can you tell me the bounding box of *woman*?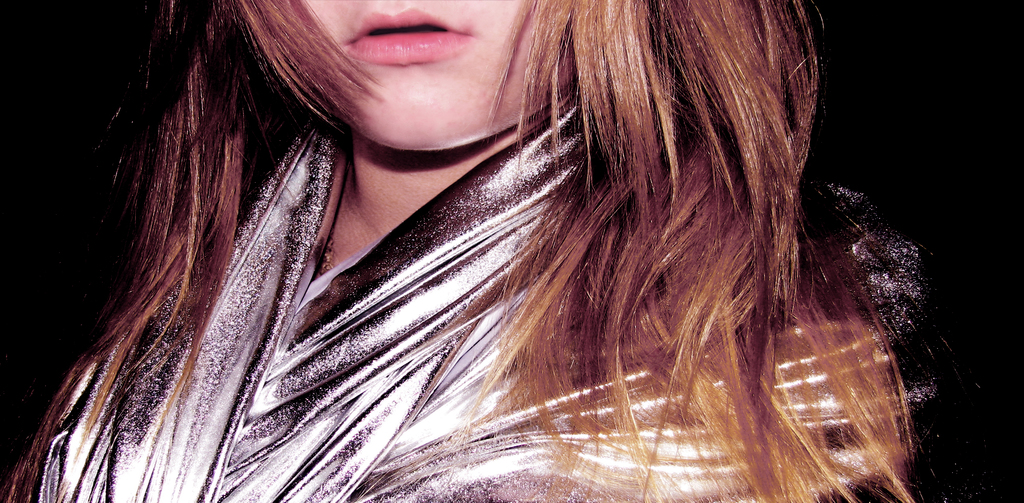
crop(0, 0, 1023, 502).
